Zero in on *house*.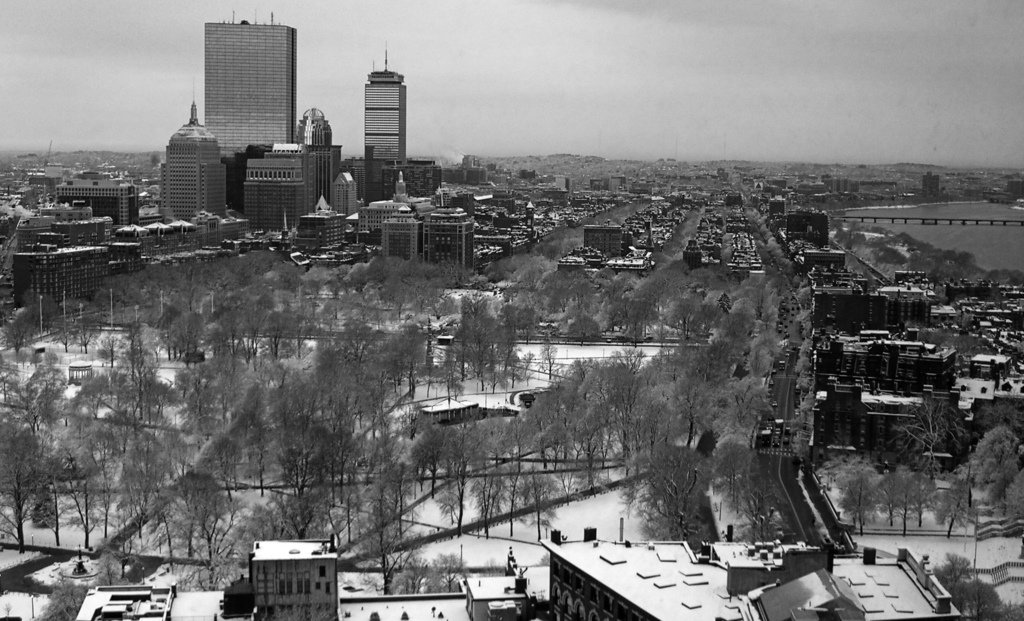
Zeroed in: <box>53,219,104,245</box>.
